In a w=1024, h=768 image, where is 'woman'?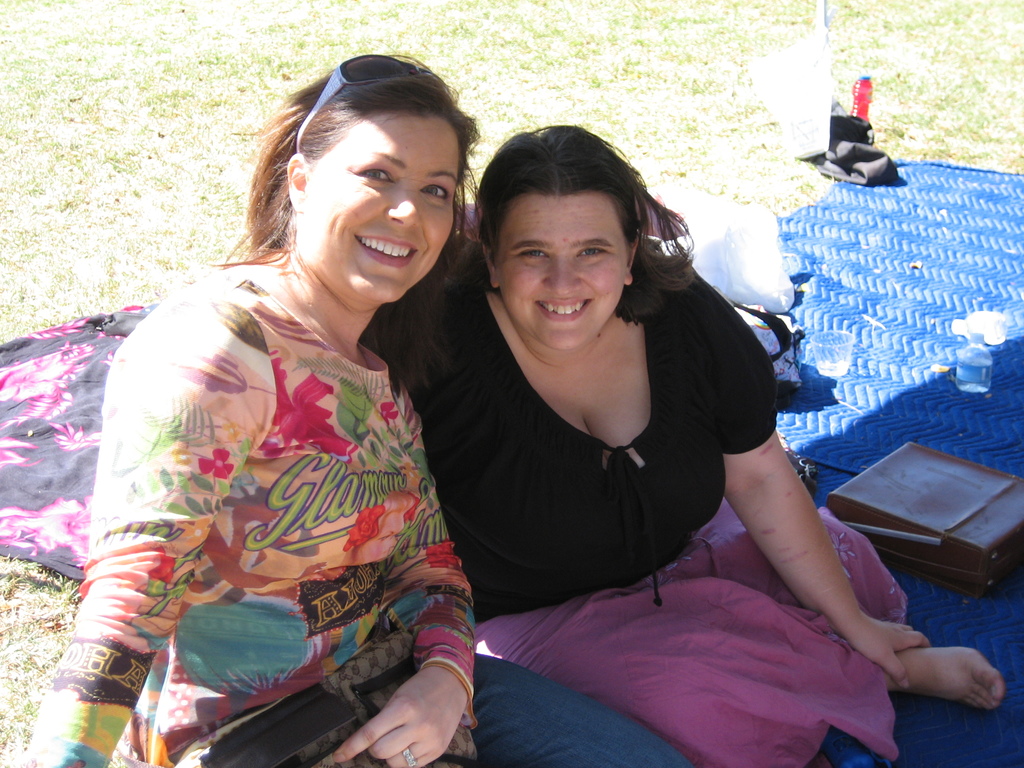
<region>29, 52, 709, 767</region>.
